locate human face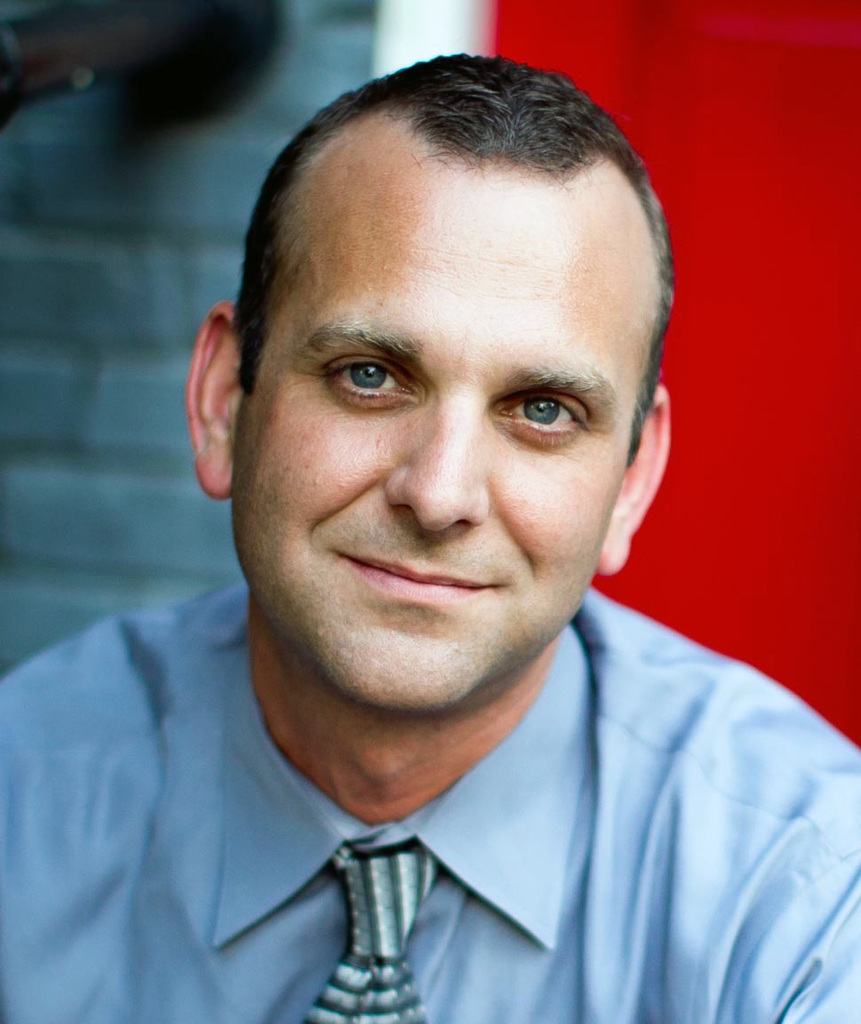
232 178 650 711
